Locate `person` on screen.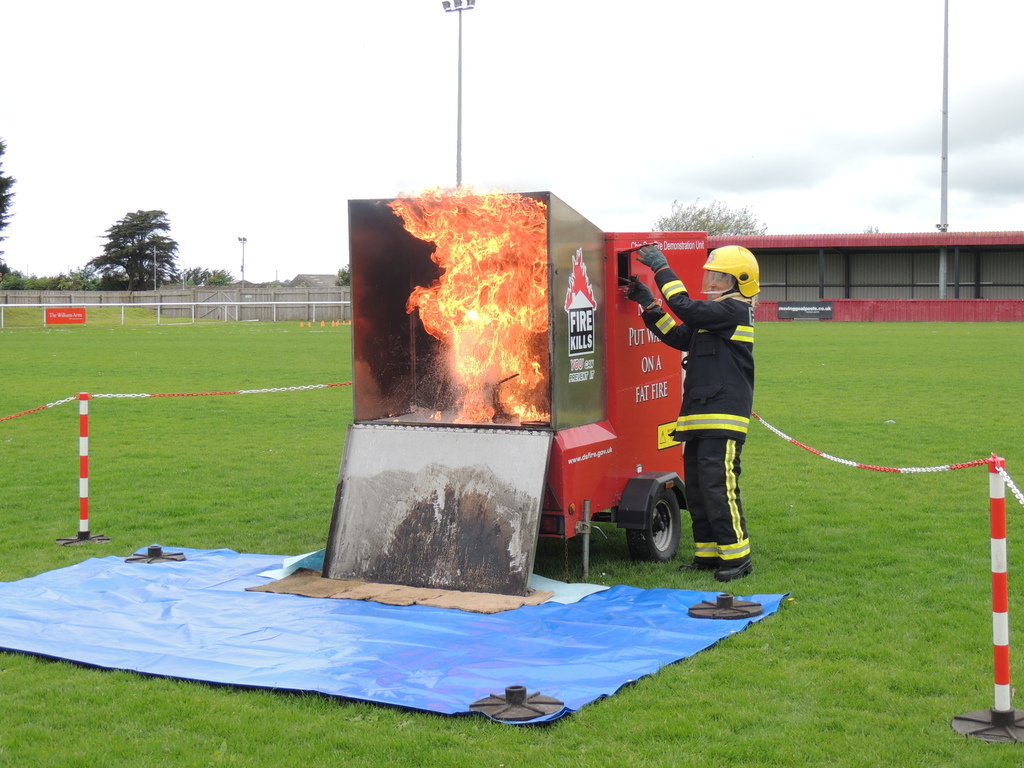
On screen at box=[639, 234, 757, 609].
